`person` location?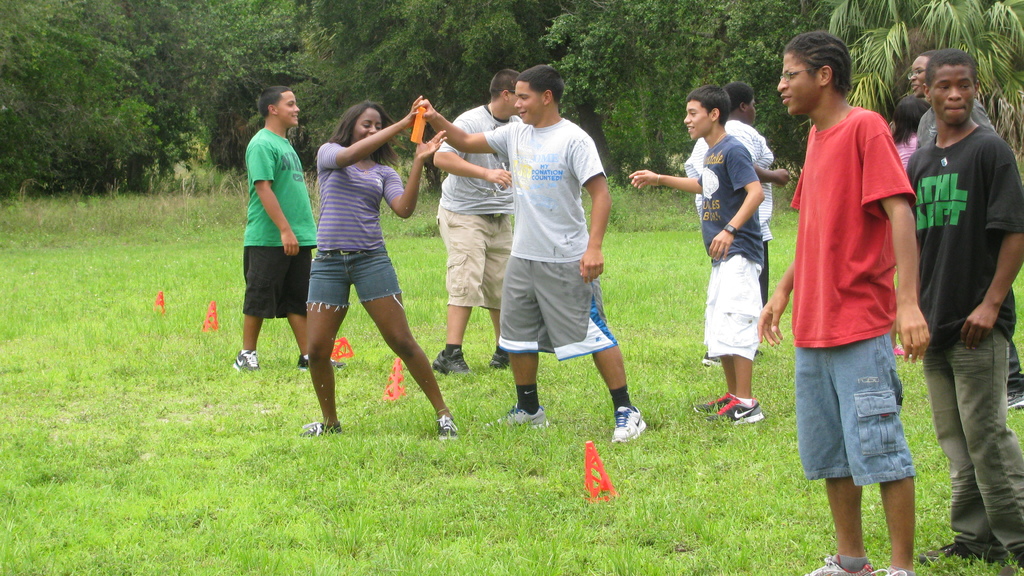
x1=886 y1=95 x2=925 y2=182
